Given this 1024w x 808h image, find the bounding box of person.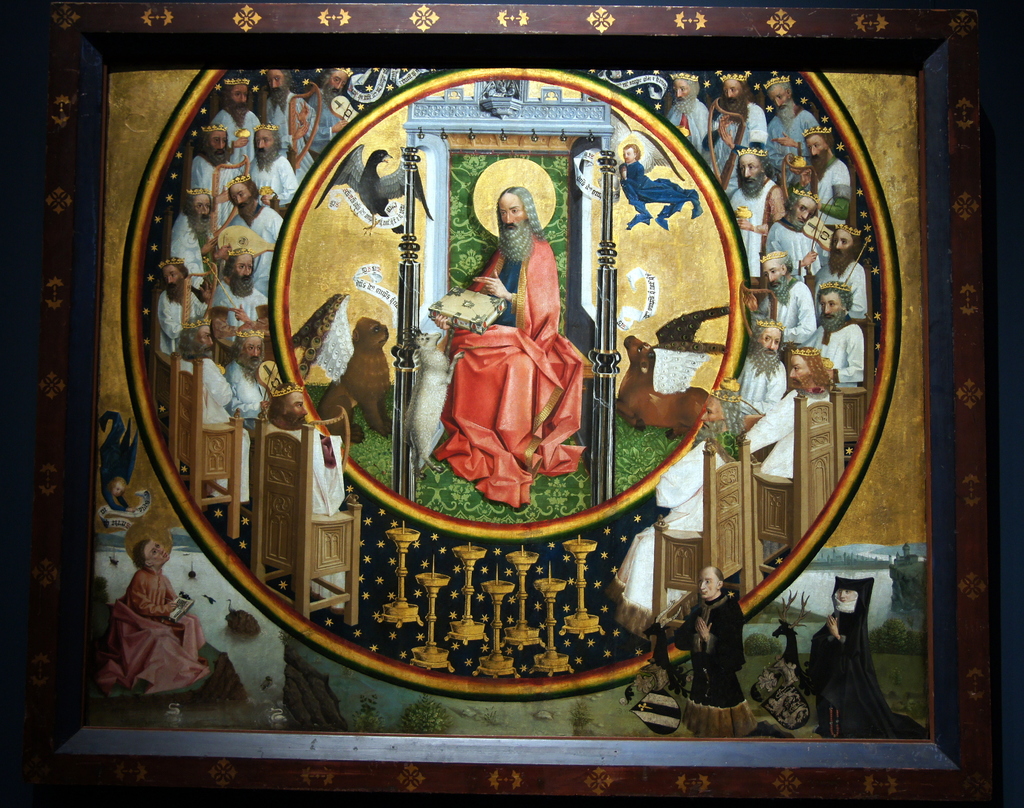
{"x1": 255, "y1": 63, "x2": 300, "y2": 156}.
